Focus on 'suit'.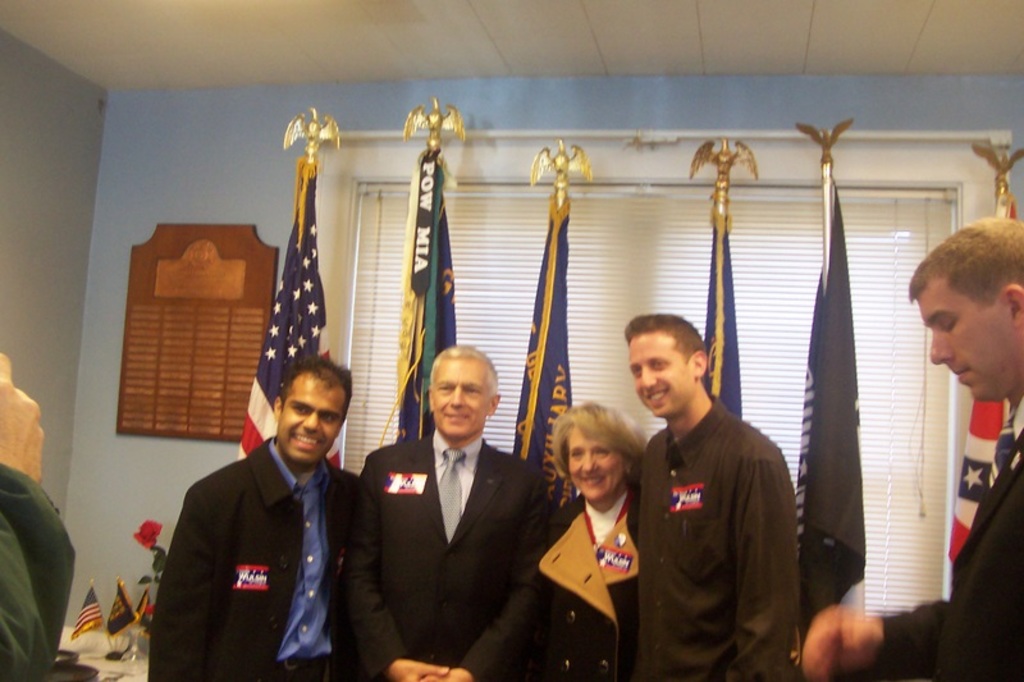
Focused at box(877, 390, 1023, 681).
